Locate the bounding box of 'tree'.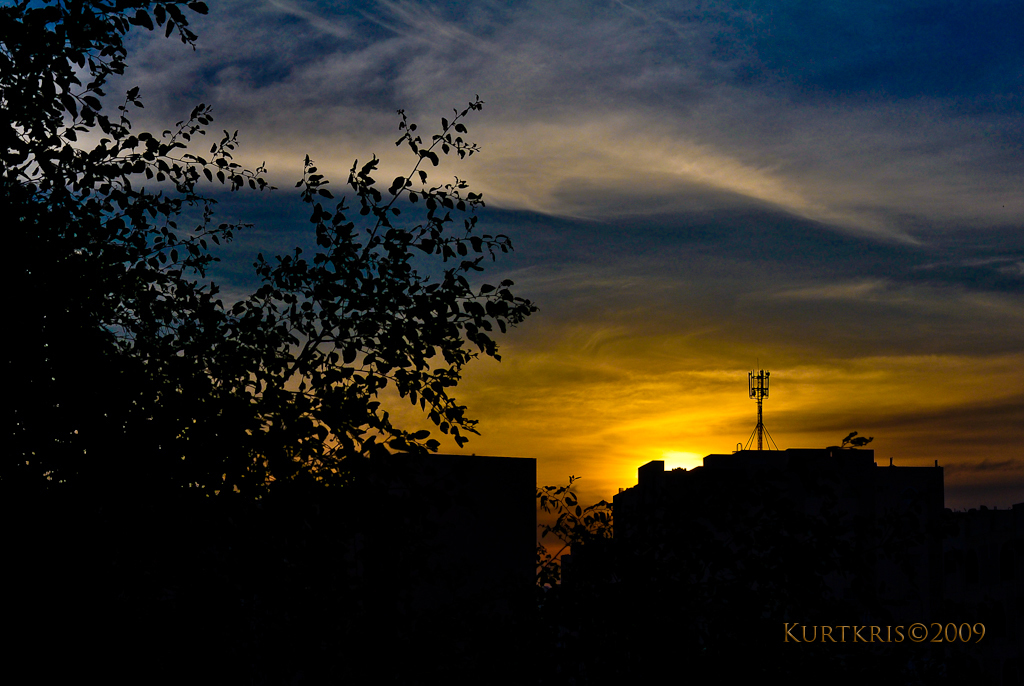
Bounding box: locate(538, 459, 628, 569).
